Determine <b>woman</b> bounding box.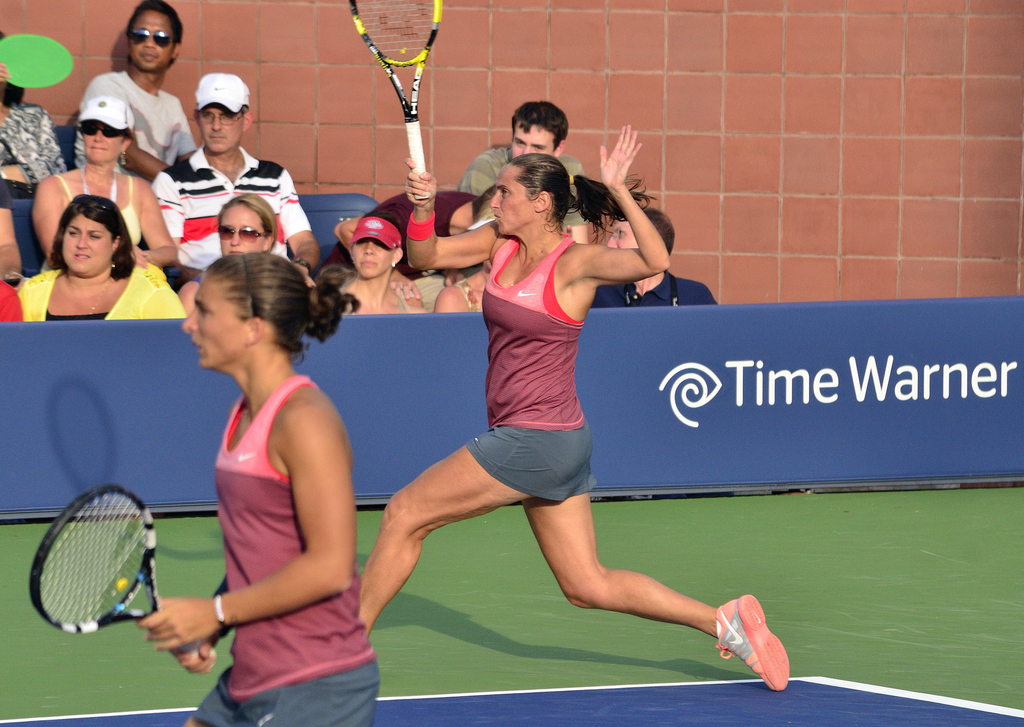
Determined: crop(178, 195, 309, 321).
